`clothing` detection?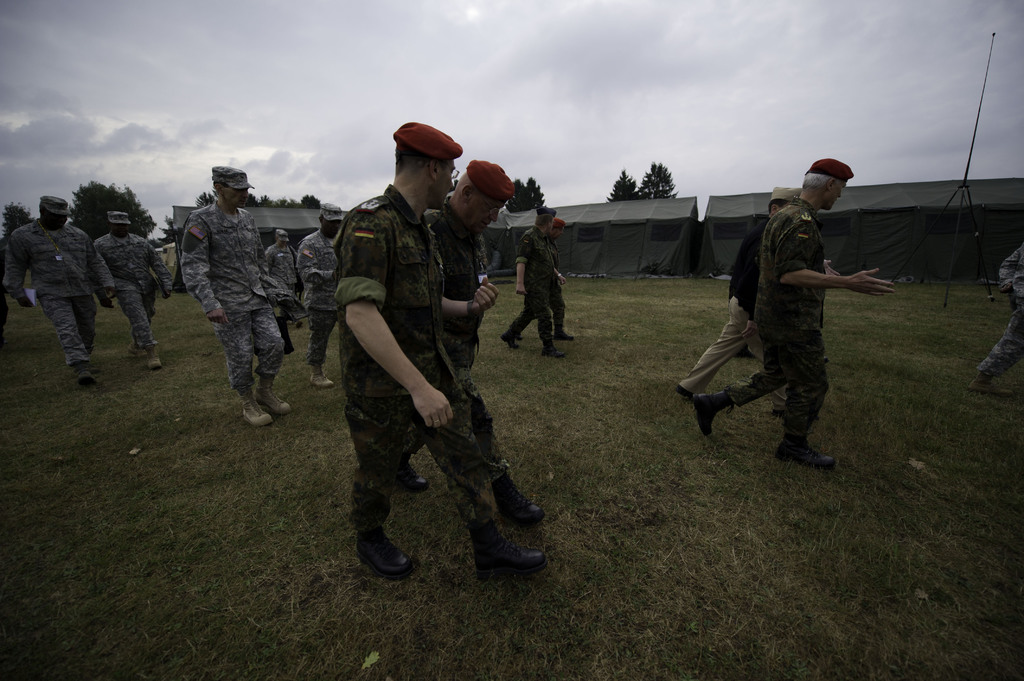
detection(500, 232, 556, 342)
